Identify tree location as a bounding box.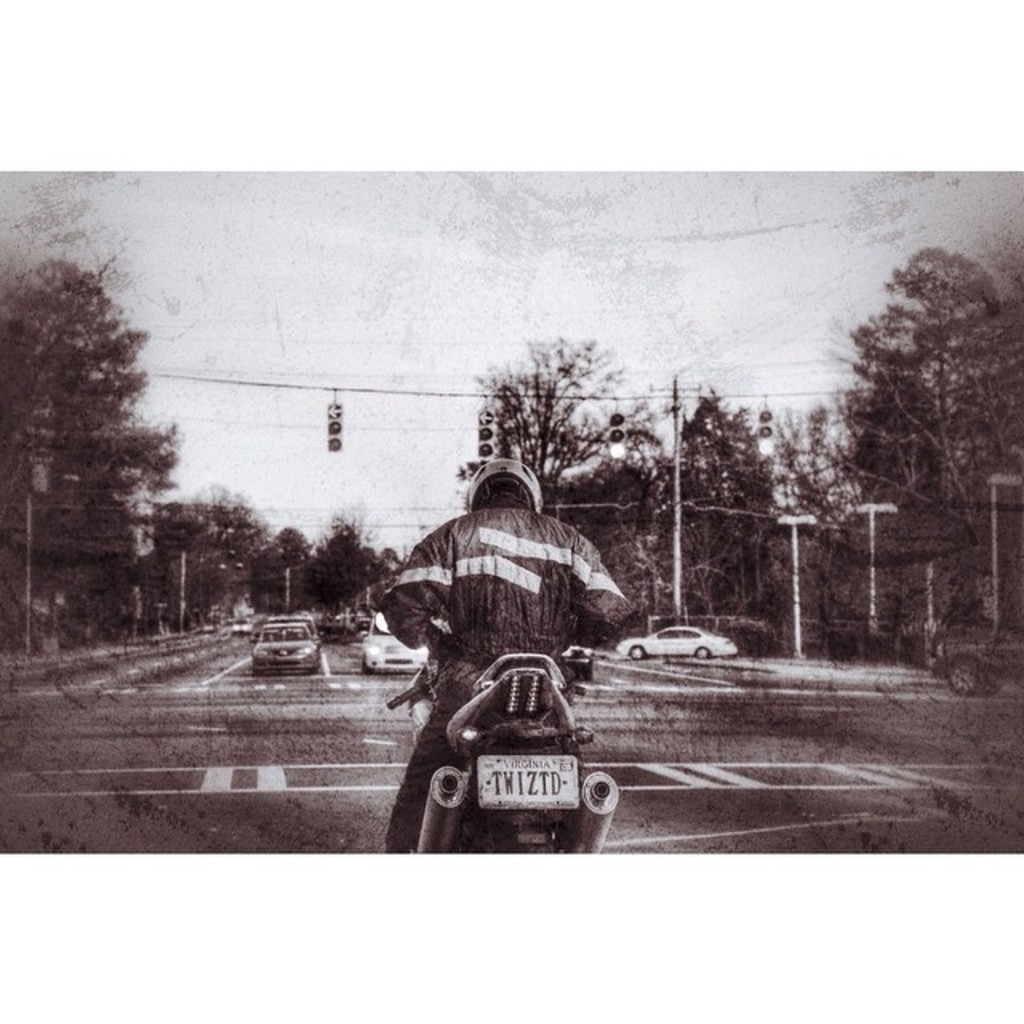
[left=134, top=504, right=224, bottom=643].
